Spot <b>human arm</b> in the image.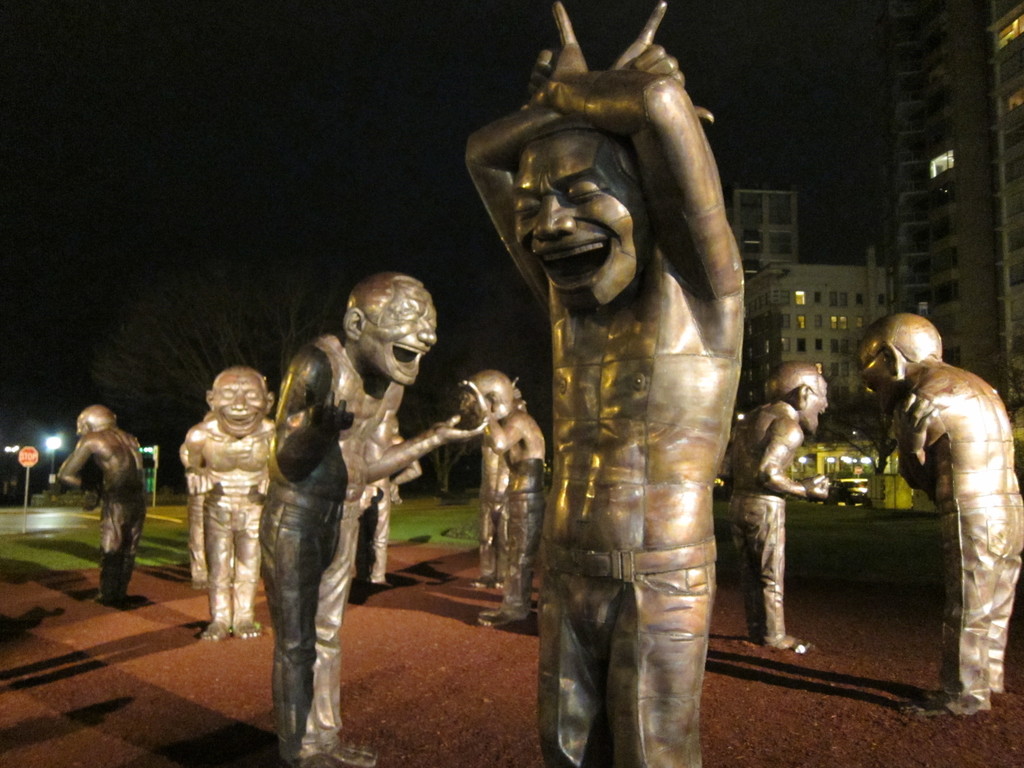
<b>human arm</b> found at left=895, top=390, right=939, bottom=493.
